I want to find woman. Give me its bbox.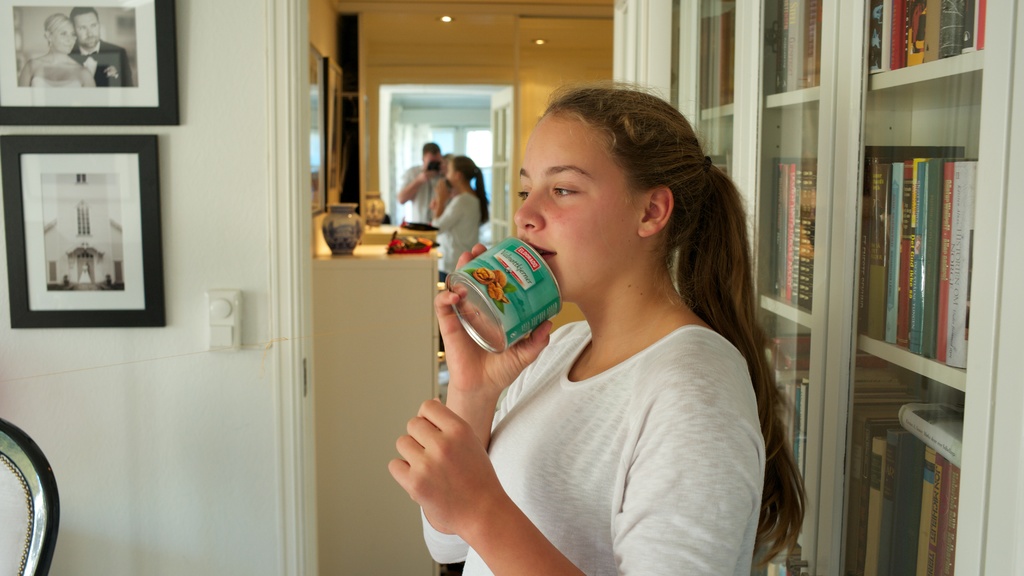
<region>376, 86, 815, 575</region>.
